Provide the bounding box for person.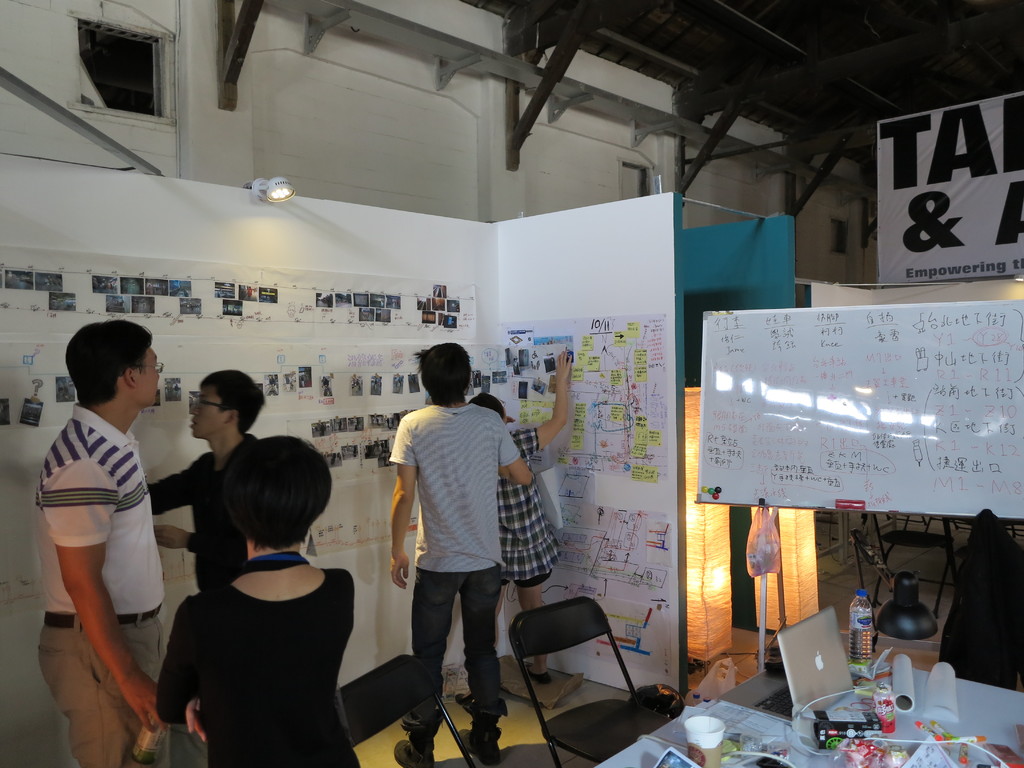
bbox(32, 315, 170, 767).
